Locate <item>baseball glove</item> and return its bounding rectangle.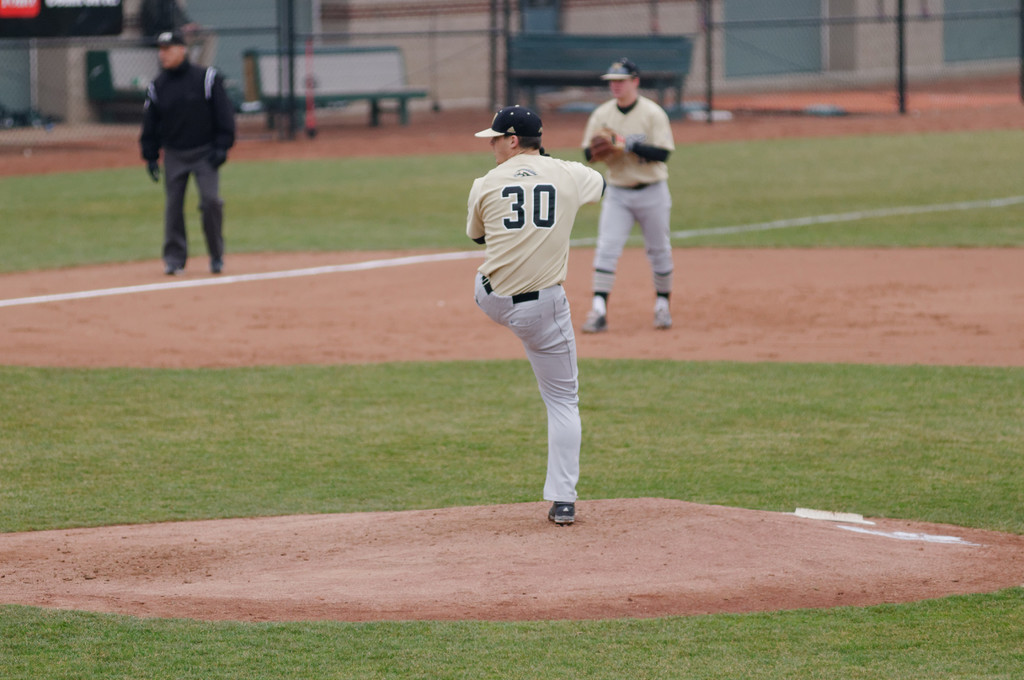
l=212, t=145, r=229, b=168.
